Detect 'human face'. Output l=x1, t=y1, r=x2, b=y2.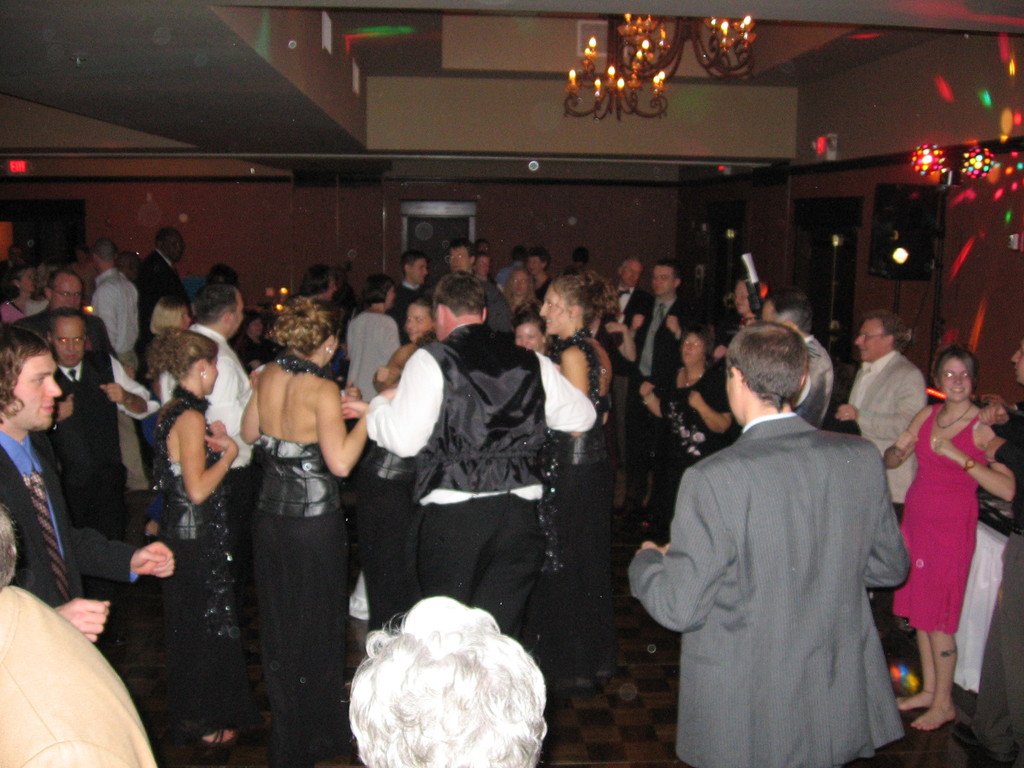
l=650, t=264, r=676, b=295.
